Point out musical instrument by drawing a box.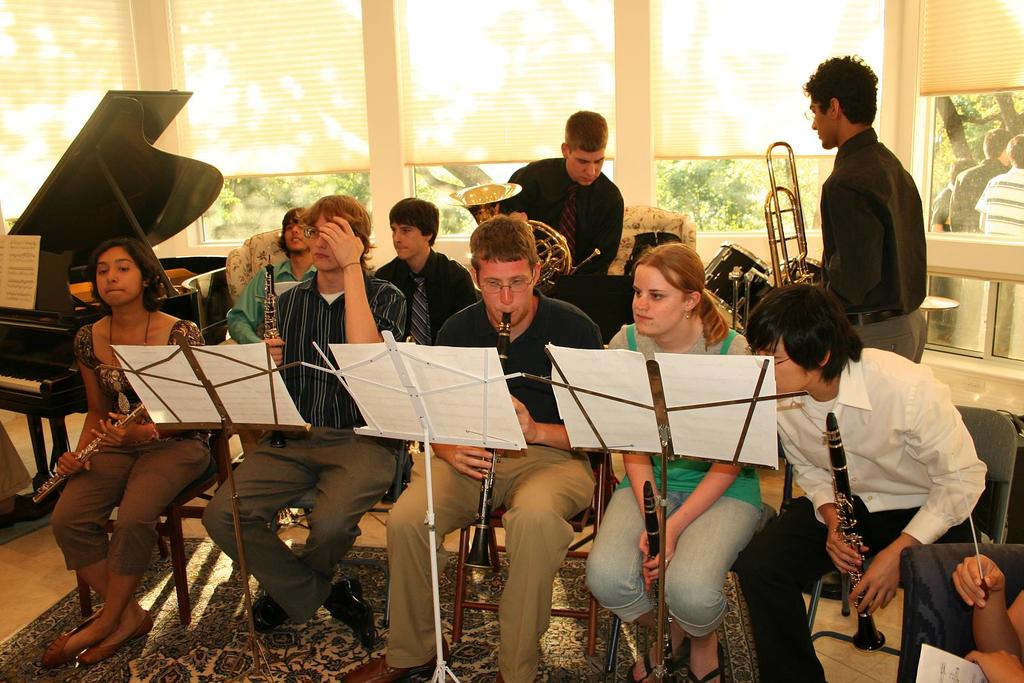
817/411/888/654.
